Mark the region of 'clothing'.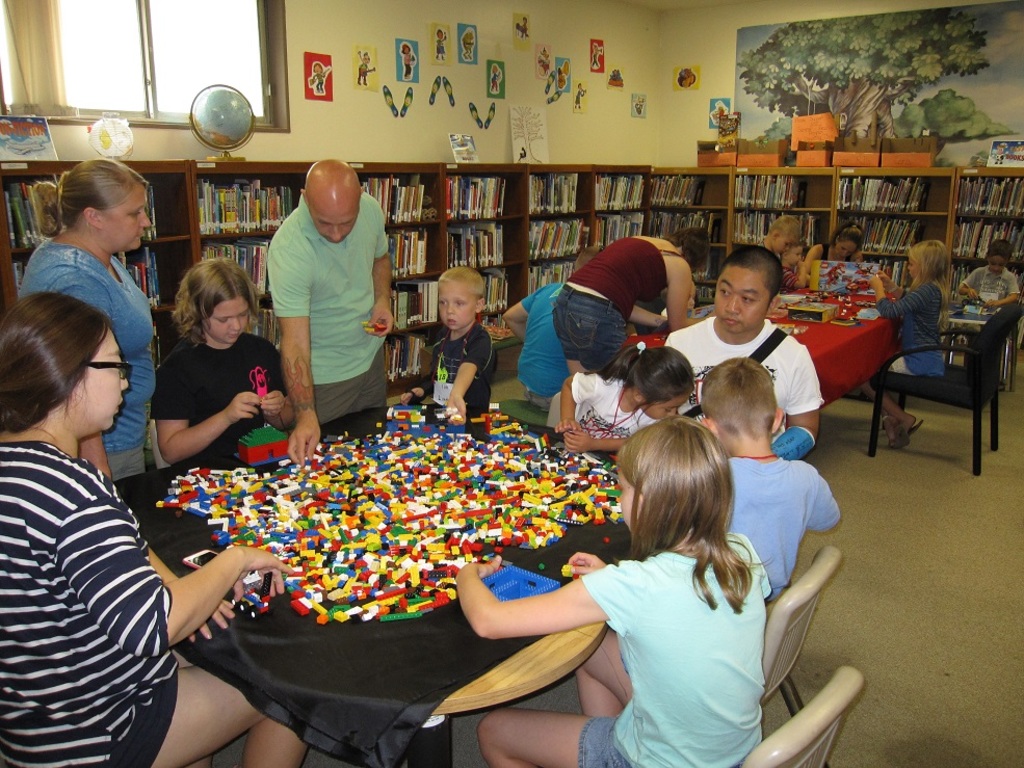
Region: (x1=150, y1=328, x2=313, y2=479).
